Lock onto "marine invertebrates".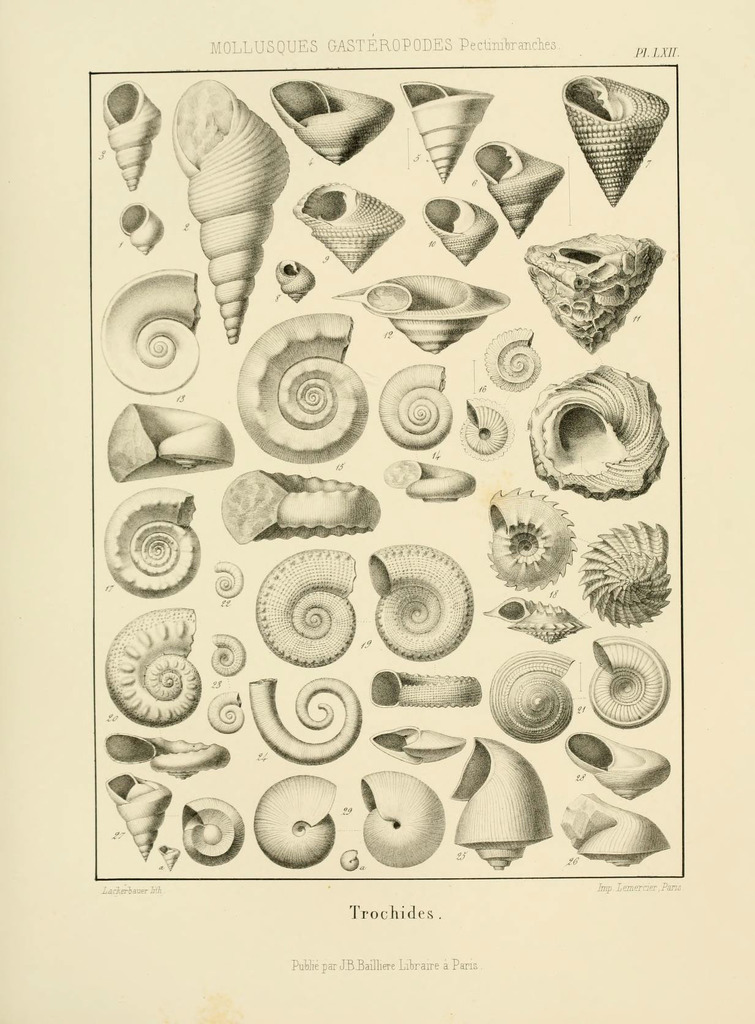
Locked: crop(350, 769, 457, 875).
